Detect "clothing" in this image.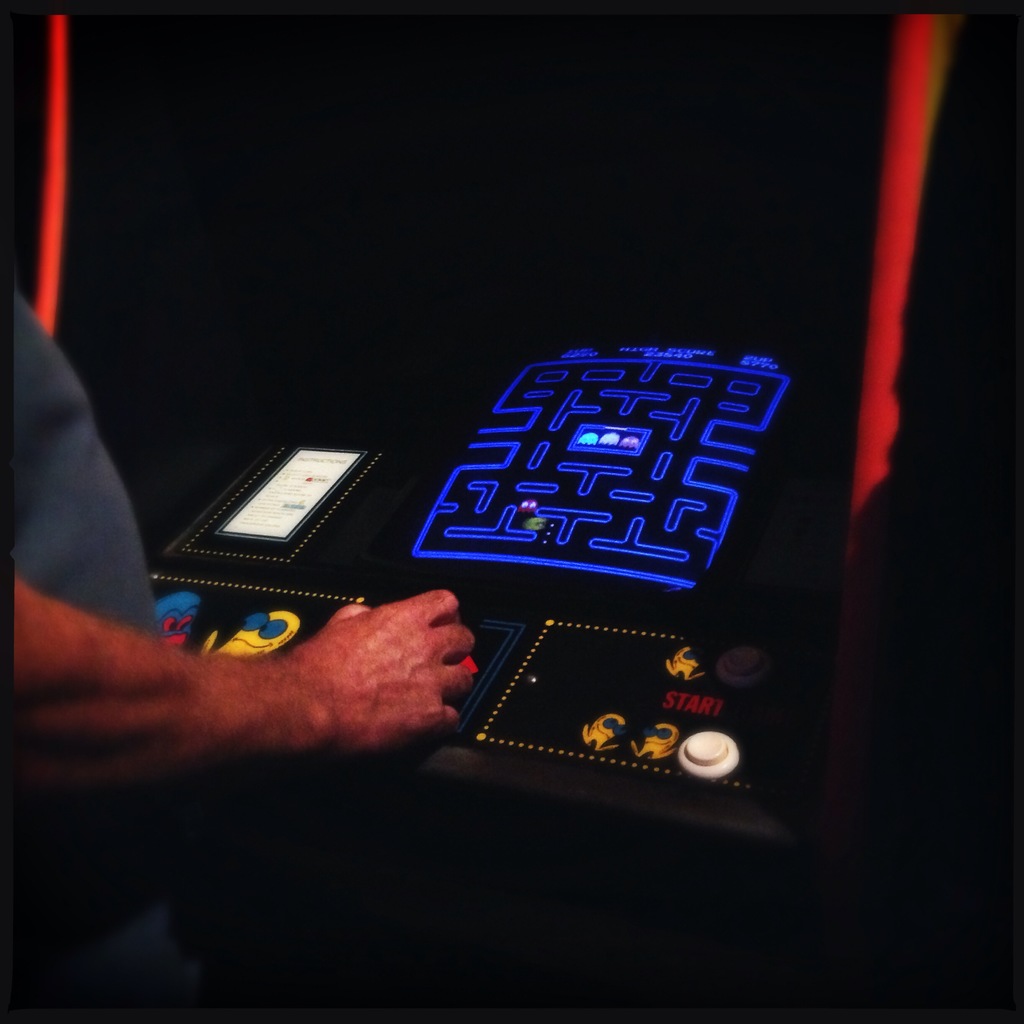
Detection: 0,272,174,1023.
